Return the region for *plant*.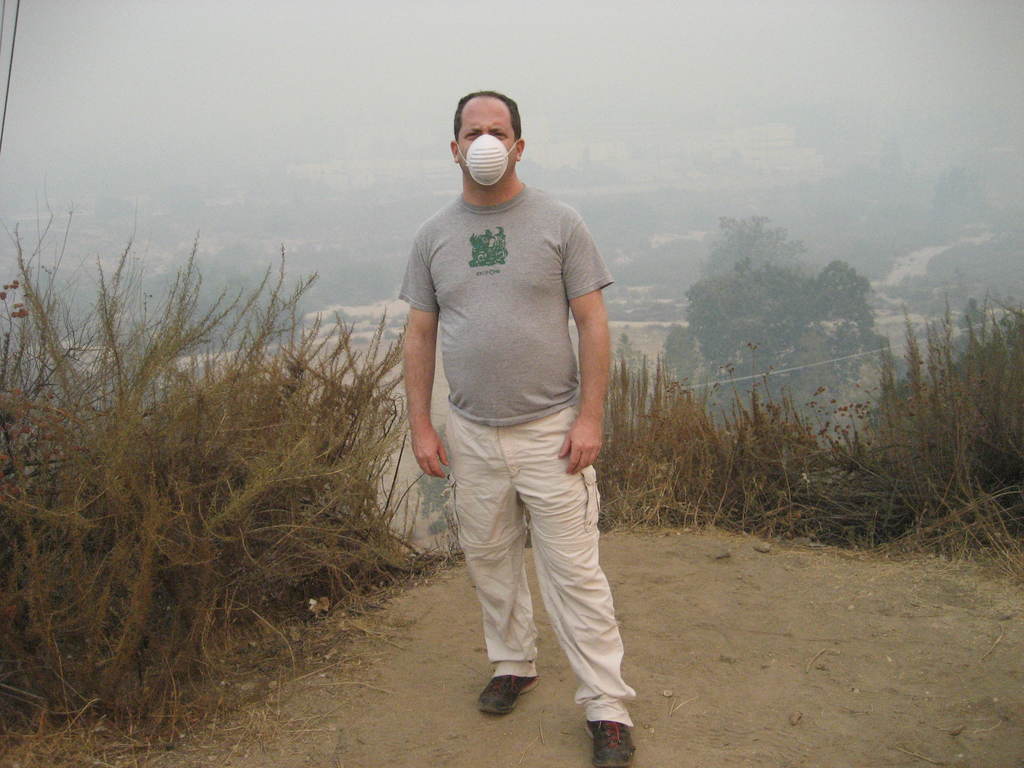
box=[897, 296, 927, 438].
